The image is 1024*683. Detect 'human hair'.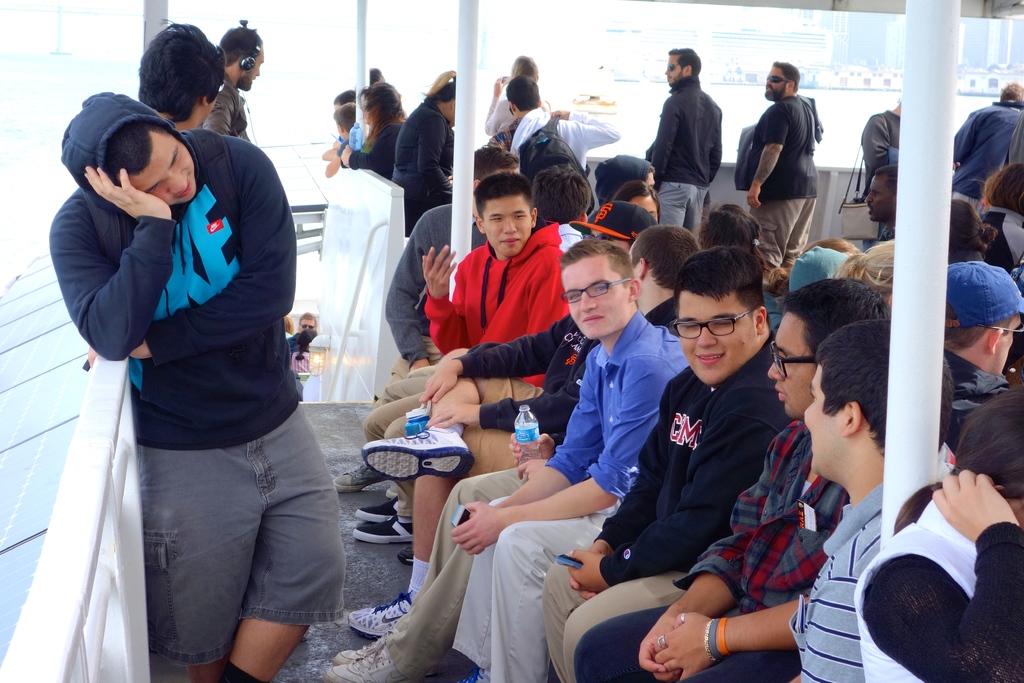
Detection: crop(511, 55, 536, 81).
